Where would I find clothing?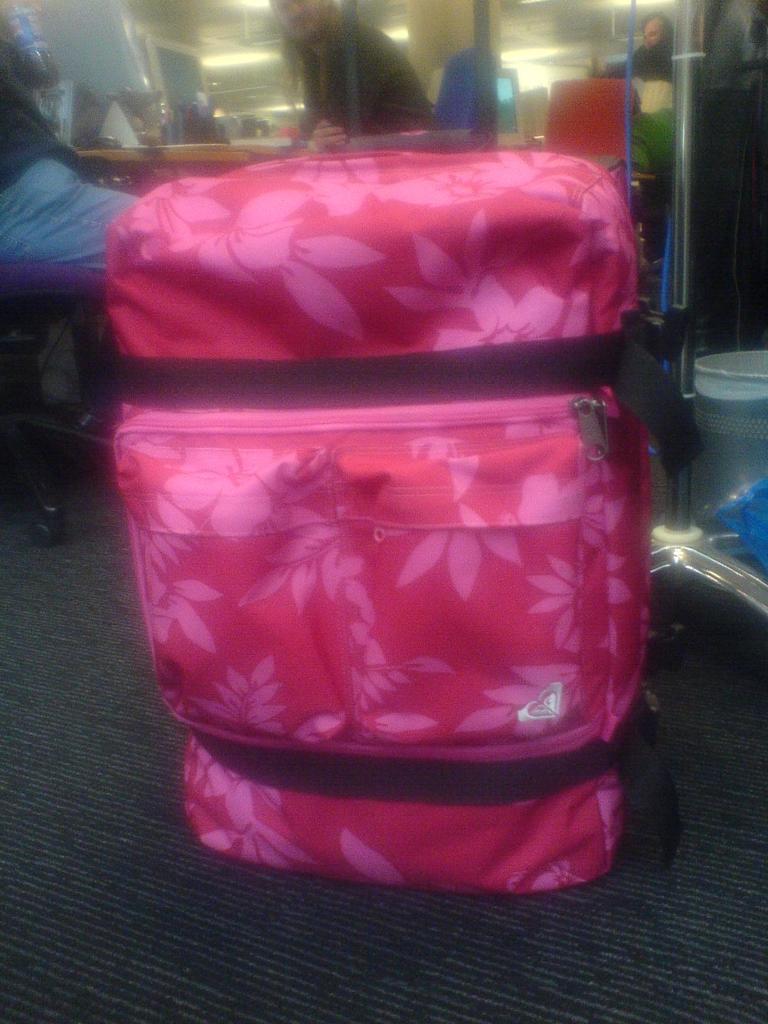
At <bbox>286, 23, 470, 147</bbox>.
